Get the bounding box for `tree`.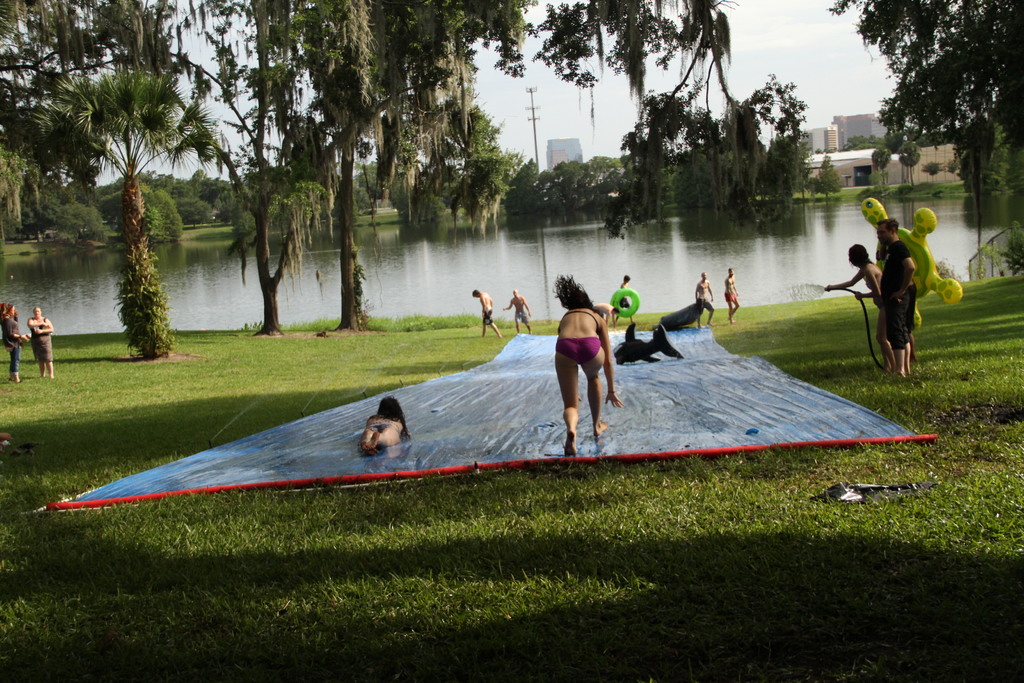
box=[295, 0, 531, 339].
